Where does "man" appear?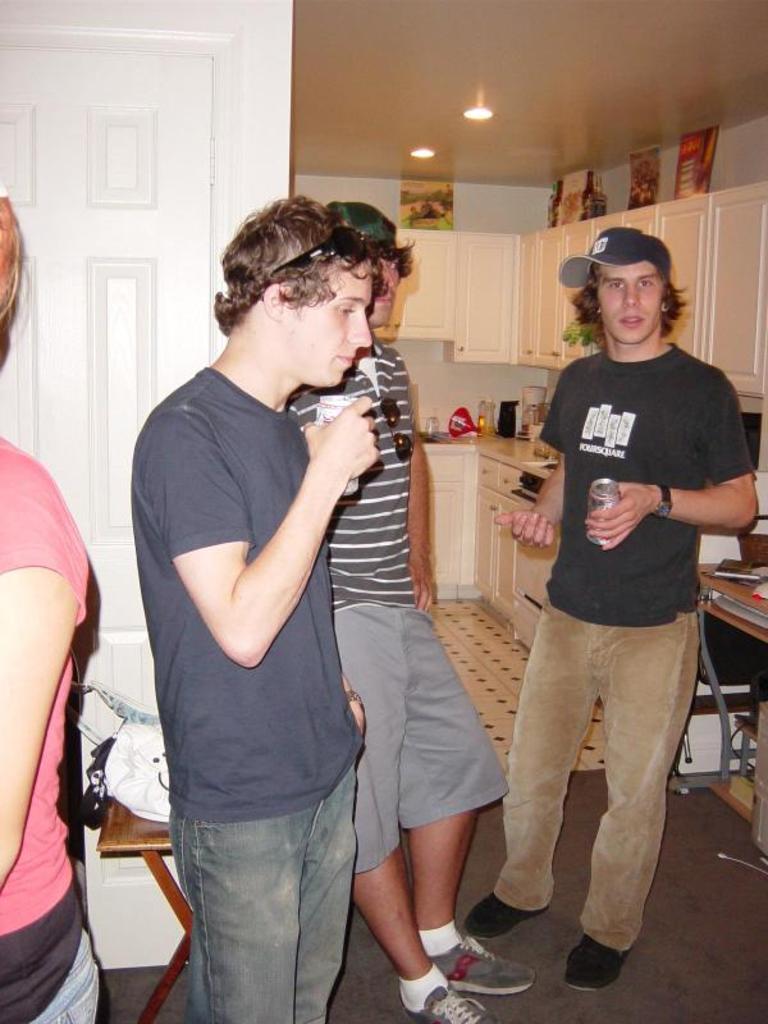
Appears at [282,198,535,1023].
